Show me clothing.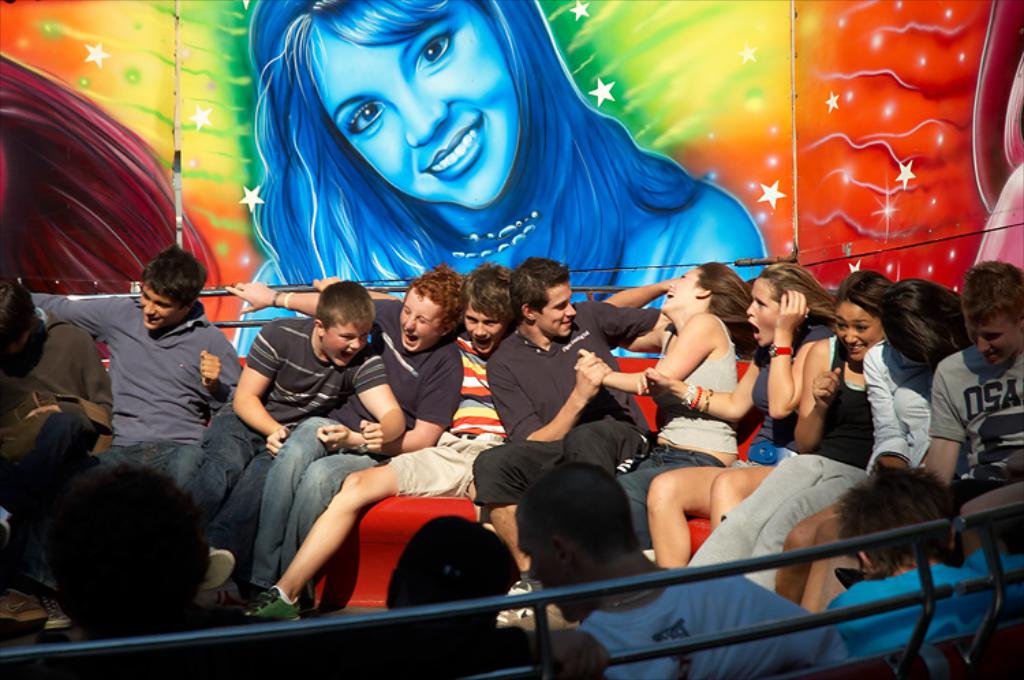
clothing is here: bbox(583, 310, 769, 548).
